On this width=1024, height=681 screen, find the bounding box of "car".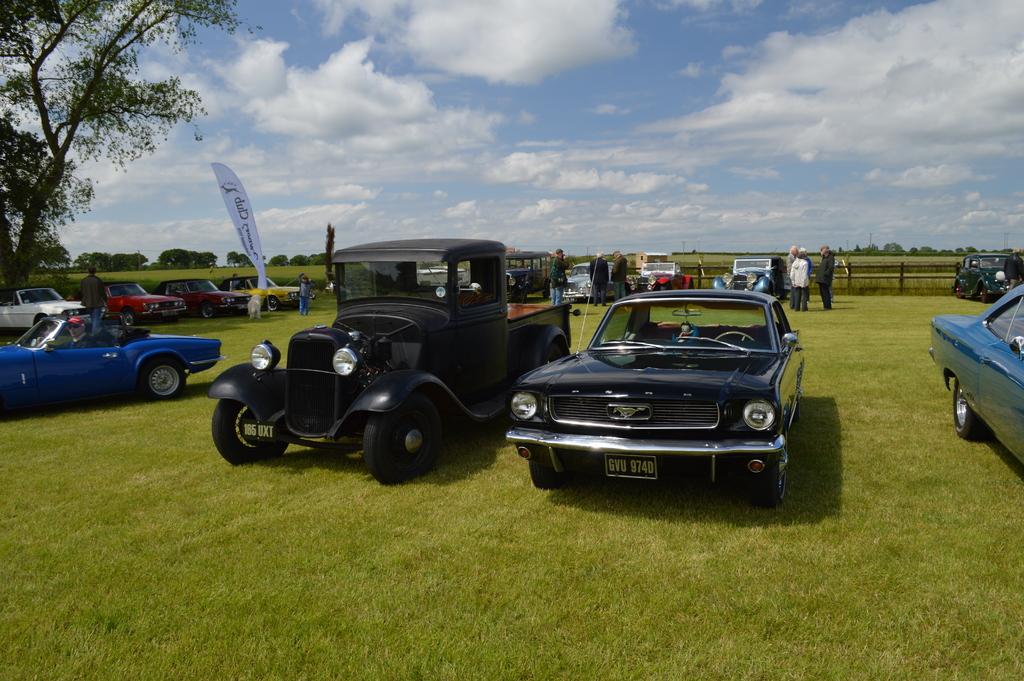
Bounding box: x1=152 y1=275 x2=254 y2=320.
